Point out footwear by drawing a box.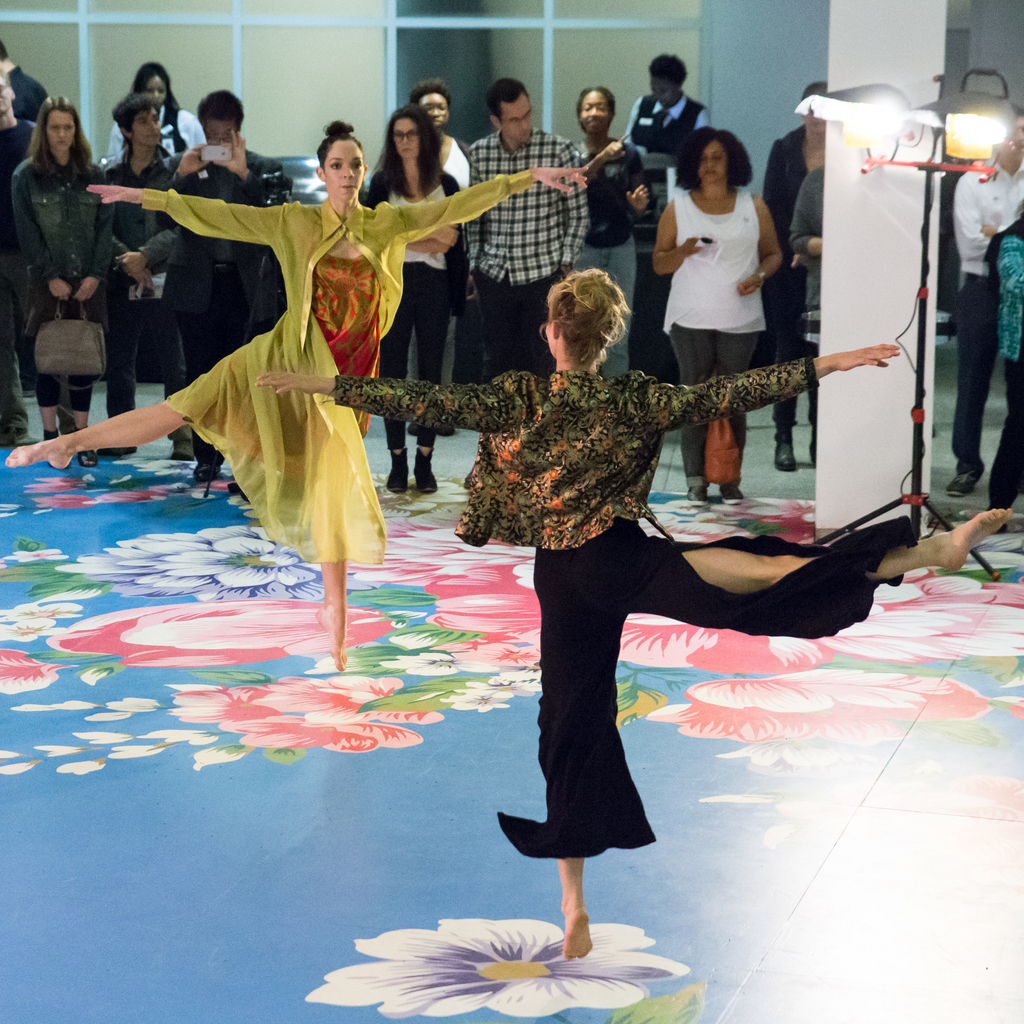
select_region(953, 463, 984, 496).
